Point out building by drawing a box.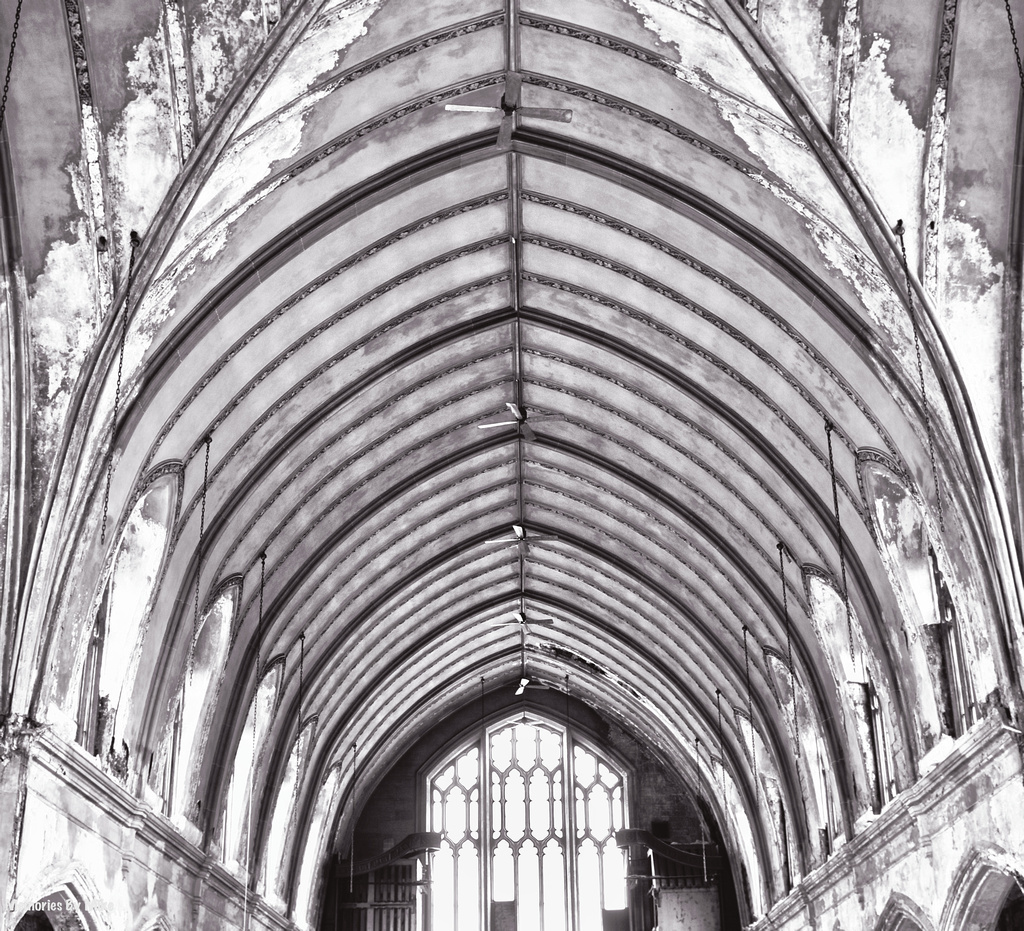
{"x1": 0, "y1": 0, "x2": 1023, "y2": 930}.
